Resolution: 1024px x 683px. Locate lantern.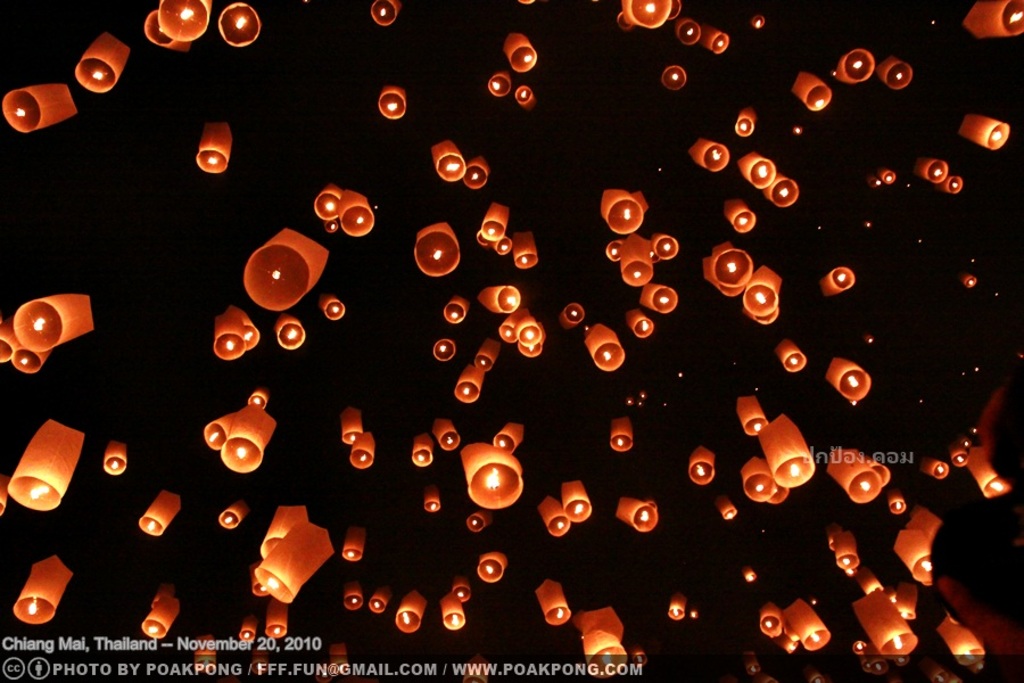
{"x1": 412, "y1": 436, "x2": 428, "y2": 466}.
